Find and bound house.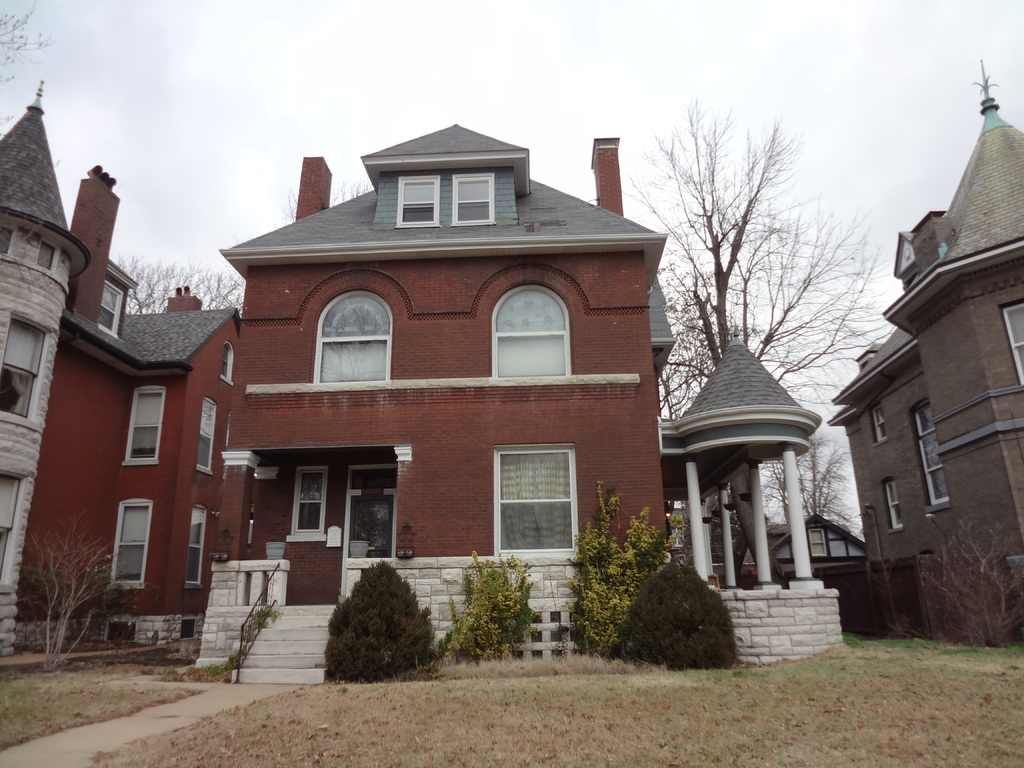
Bound: 165/111/847/691.
